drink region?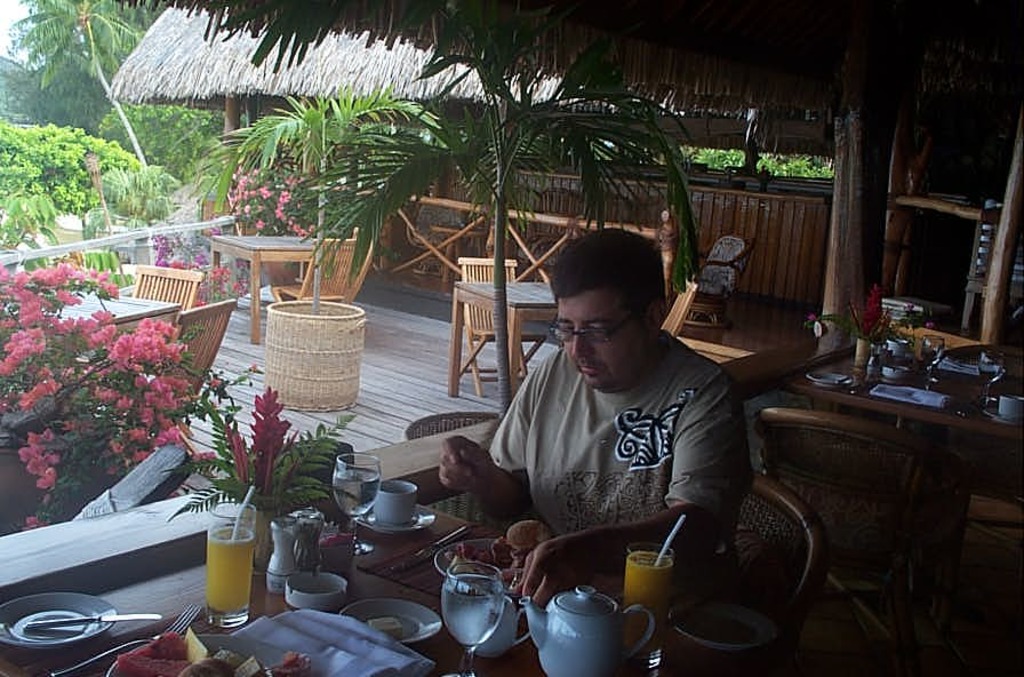
(x1=205, y1=525, x2=255, y2=615)
